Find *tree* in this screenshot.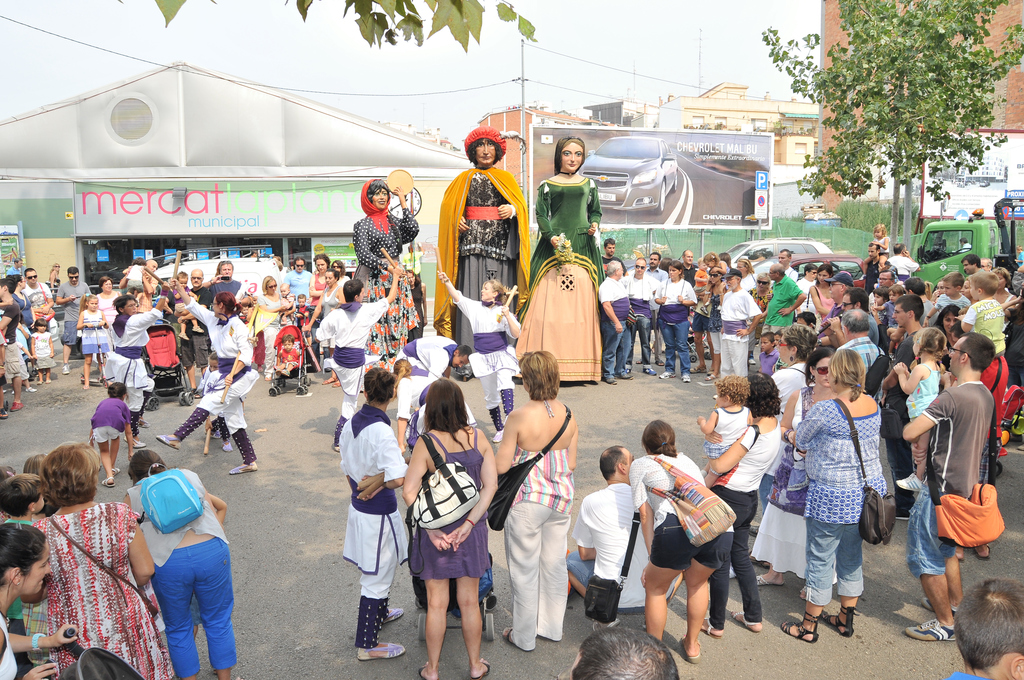
The bounding box for *tree* is <region>798, 8, 1007, 239</region>.
